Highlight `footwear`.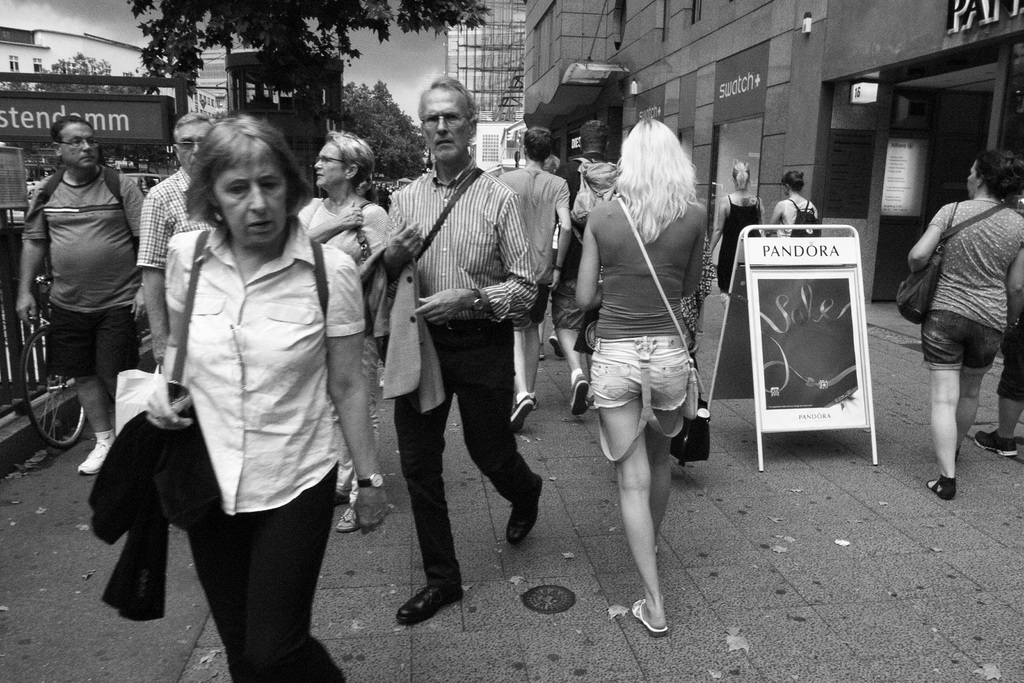
Highlighted region: x1=337 y1=507 x2=361 y2=533.
